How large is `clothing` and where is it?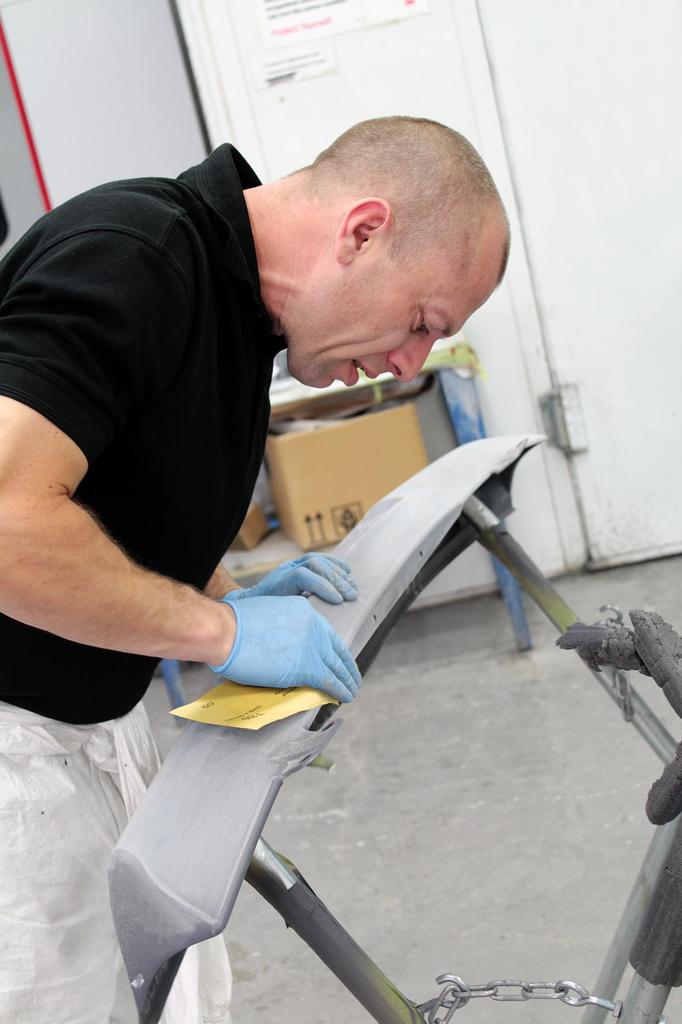
Bounding box: 0 136 287 1023.
